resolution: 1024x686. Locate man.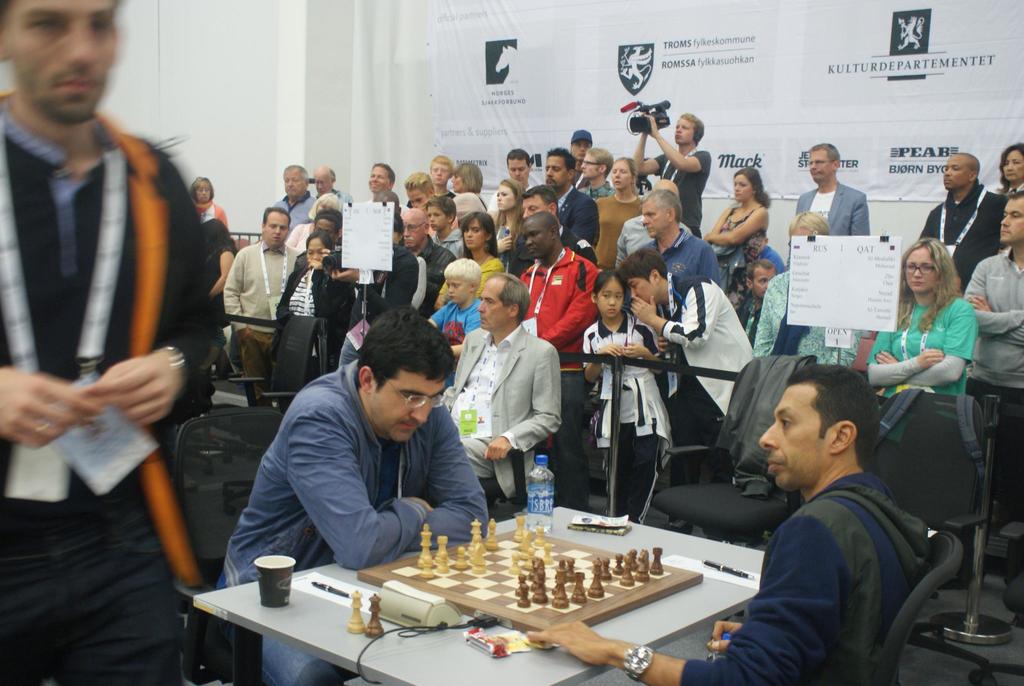
543:143:596:241.
